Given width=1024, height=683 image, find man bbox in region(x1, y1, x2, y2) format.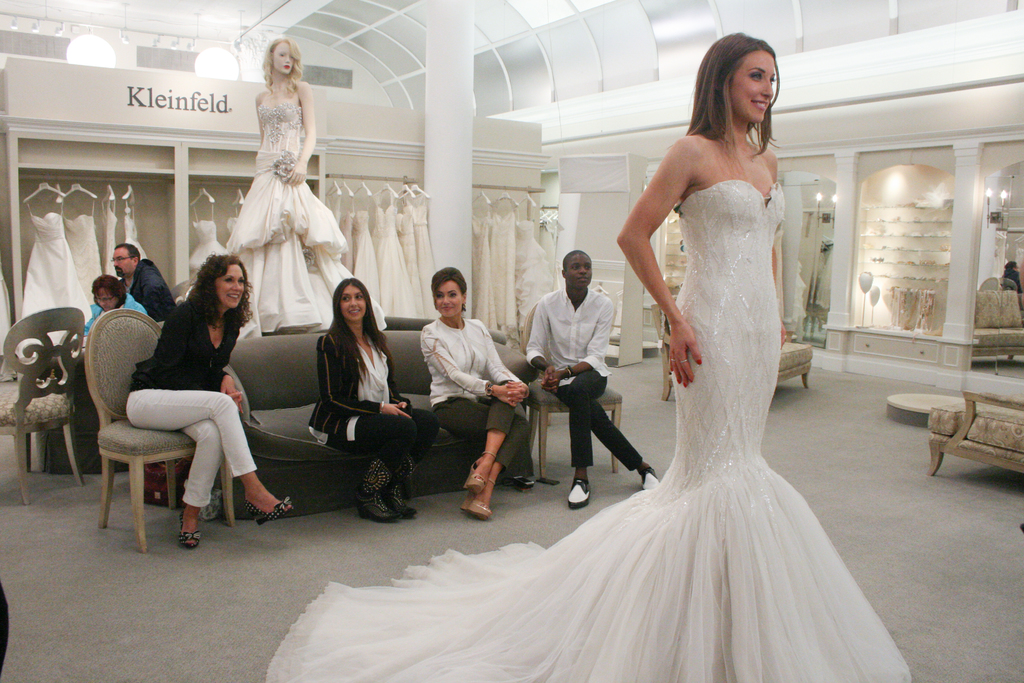
region(115, 237, 170, 322).
